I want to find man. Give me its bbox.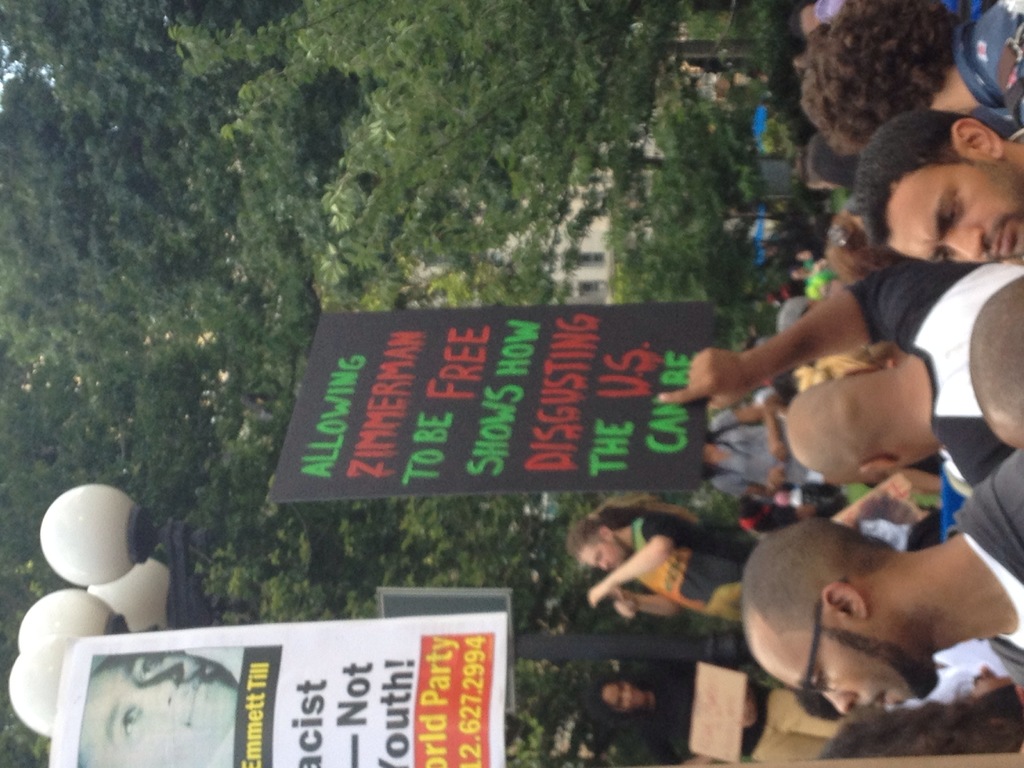
{"left": 845, "top": 102, "right": 1023, "bottom": 266}.
